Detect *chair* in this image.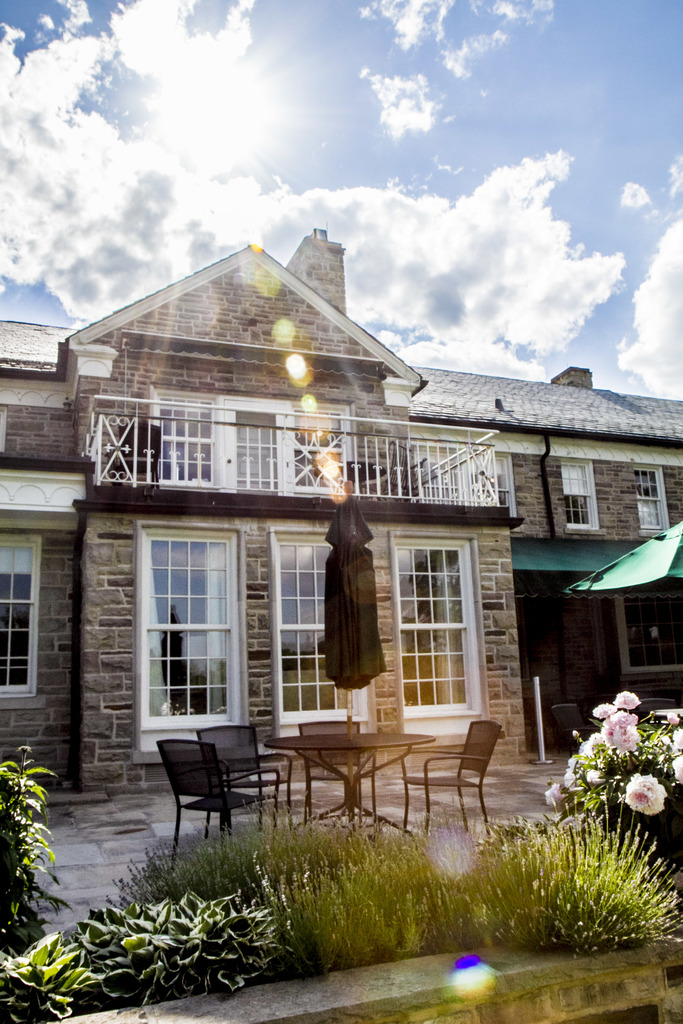
Detection: Rect(397, 717, 507, 844).
